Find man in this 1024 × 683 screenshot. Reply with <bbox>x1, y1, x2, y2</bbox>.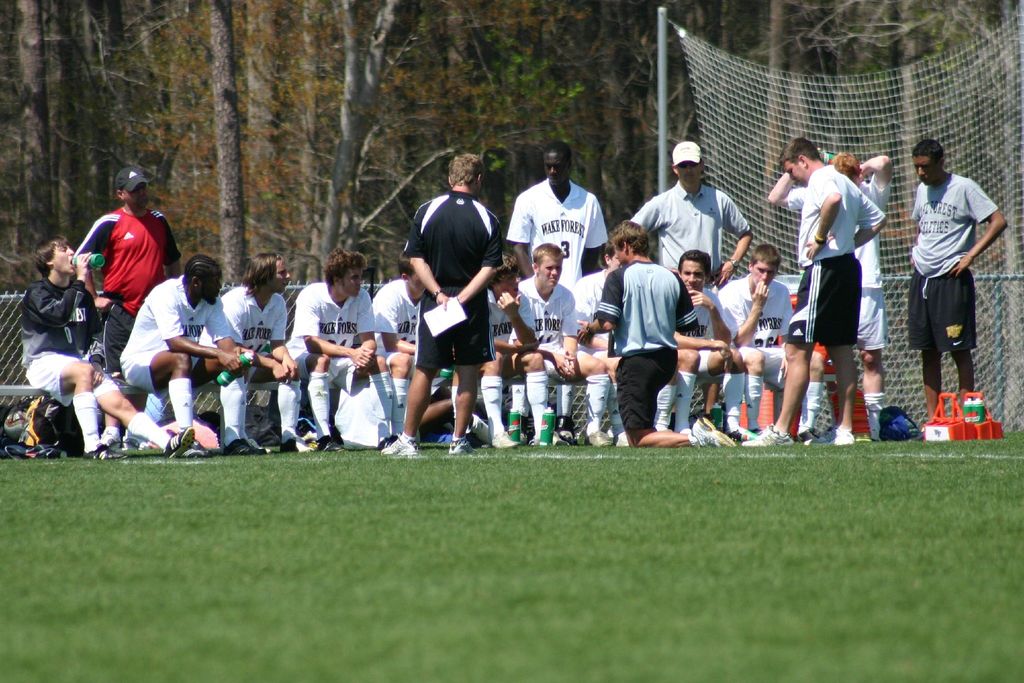
<bbox>479, 248, 565, 449</bbox>.
